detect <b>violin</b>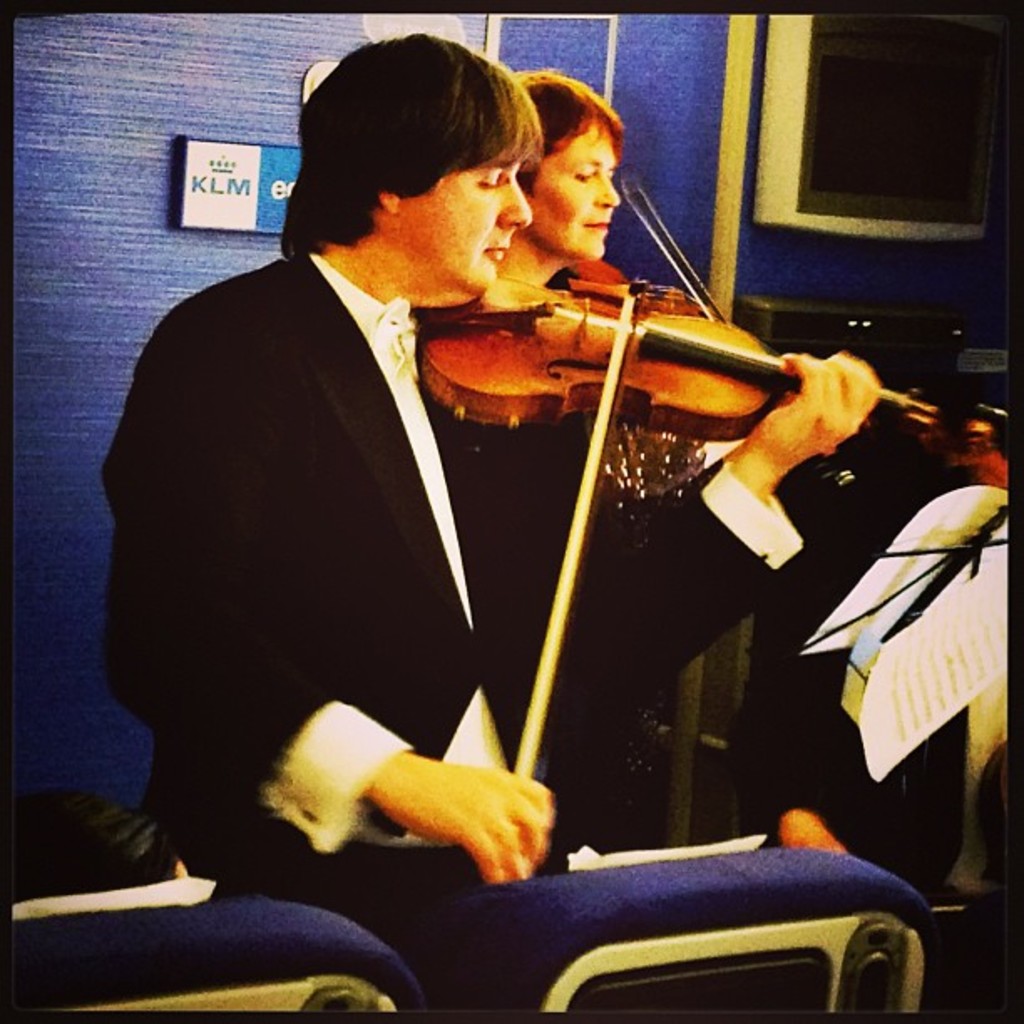
region(554, 162, 738, 330)
